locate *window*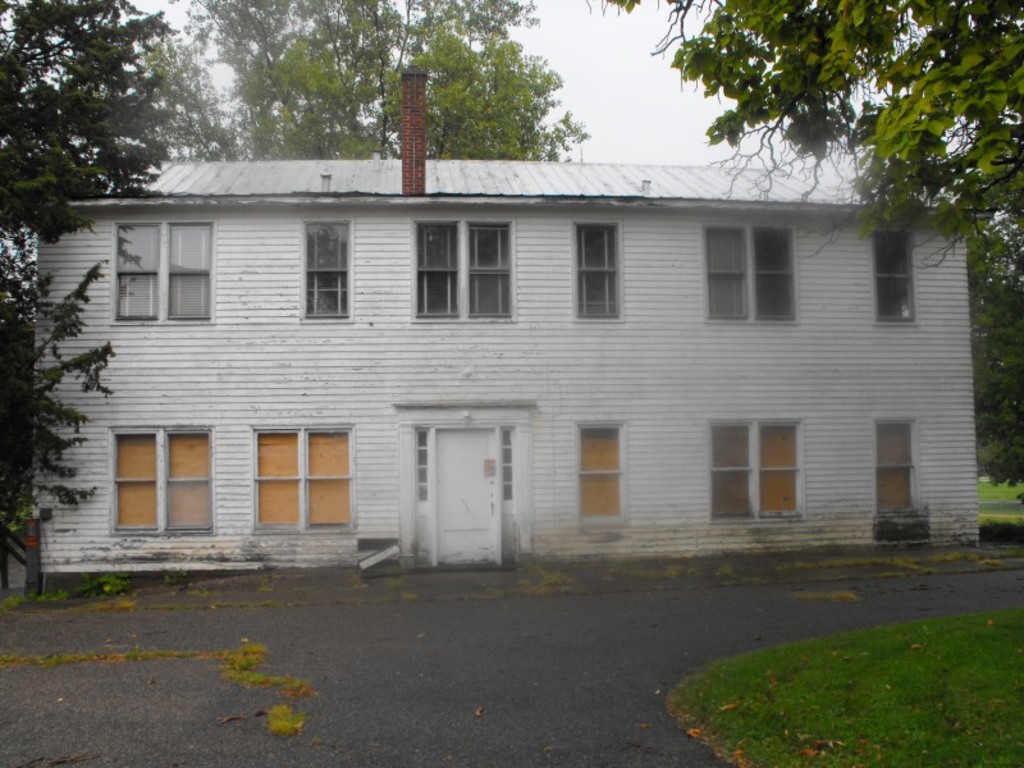
bbox=[412, 214, 516, 320]
